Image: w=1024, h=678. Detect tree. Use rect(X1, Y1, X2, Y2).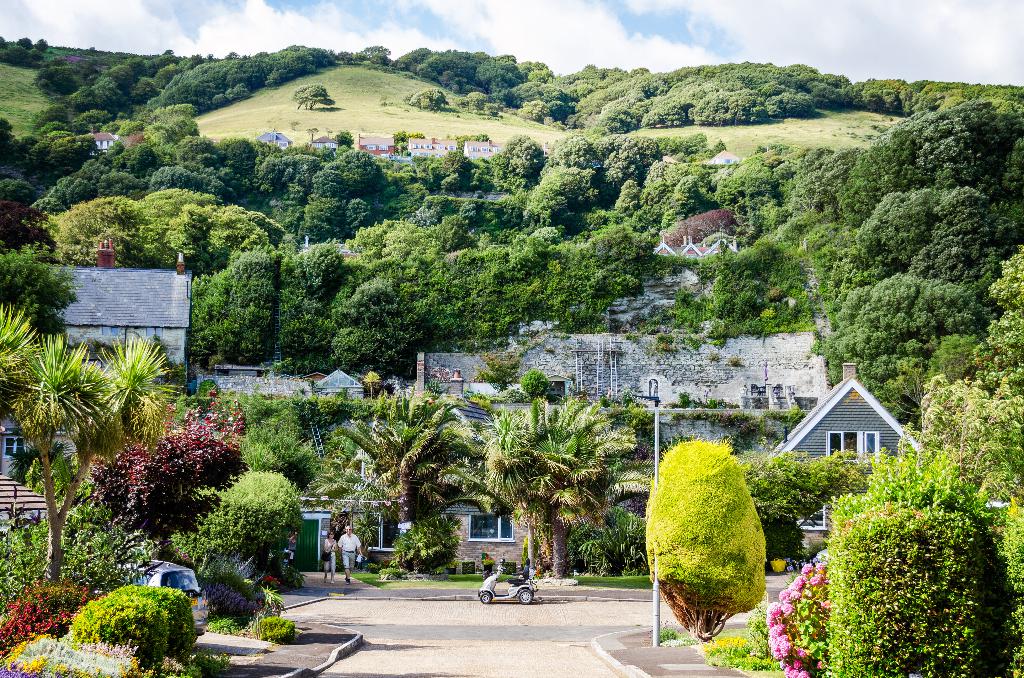
rect(2, 245, 85, 340).
